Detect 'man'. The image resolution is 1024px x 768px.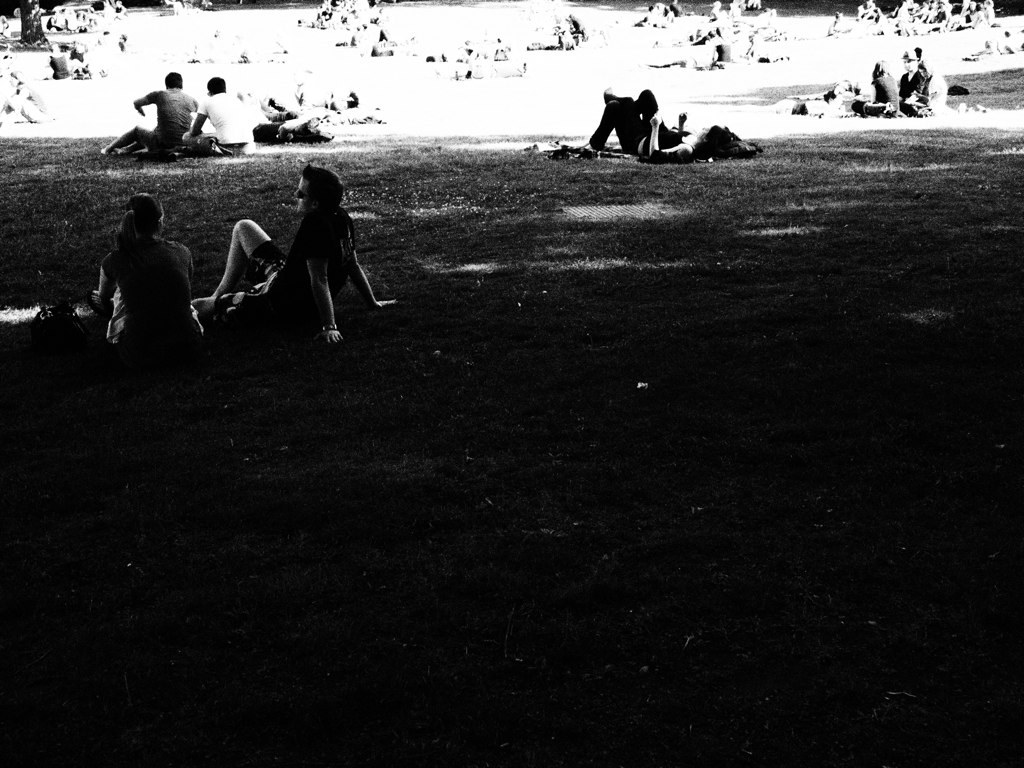
left=172, top=74, right=254, bottom=160.
